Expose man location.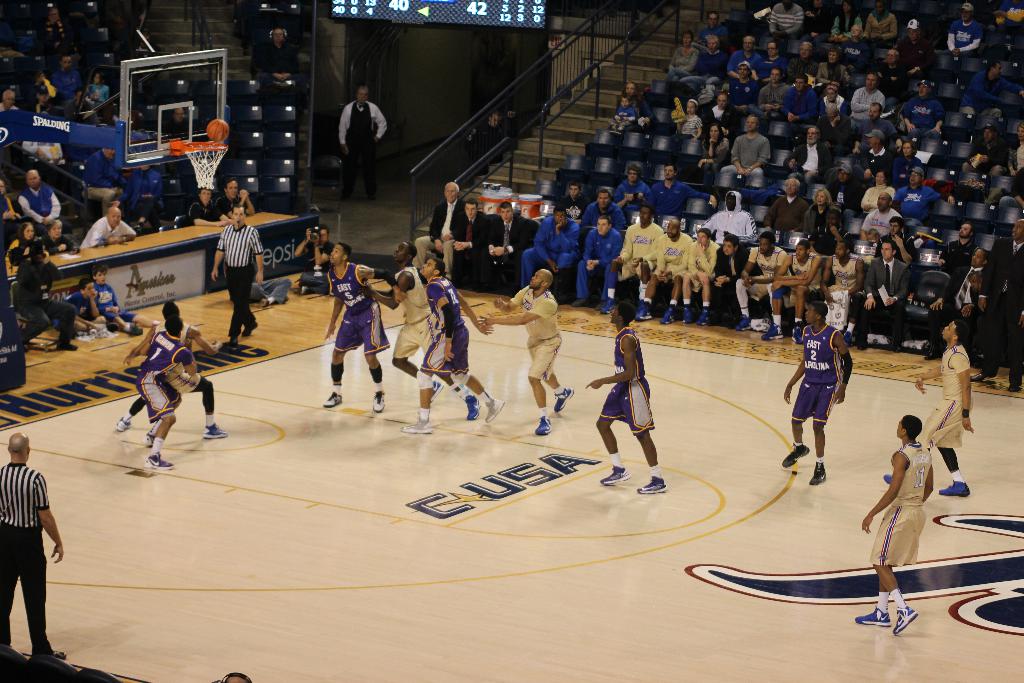
Exposed at 323/242/404/408.
